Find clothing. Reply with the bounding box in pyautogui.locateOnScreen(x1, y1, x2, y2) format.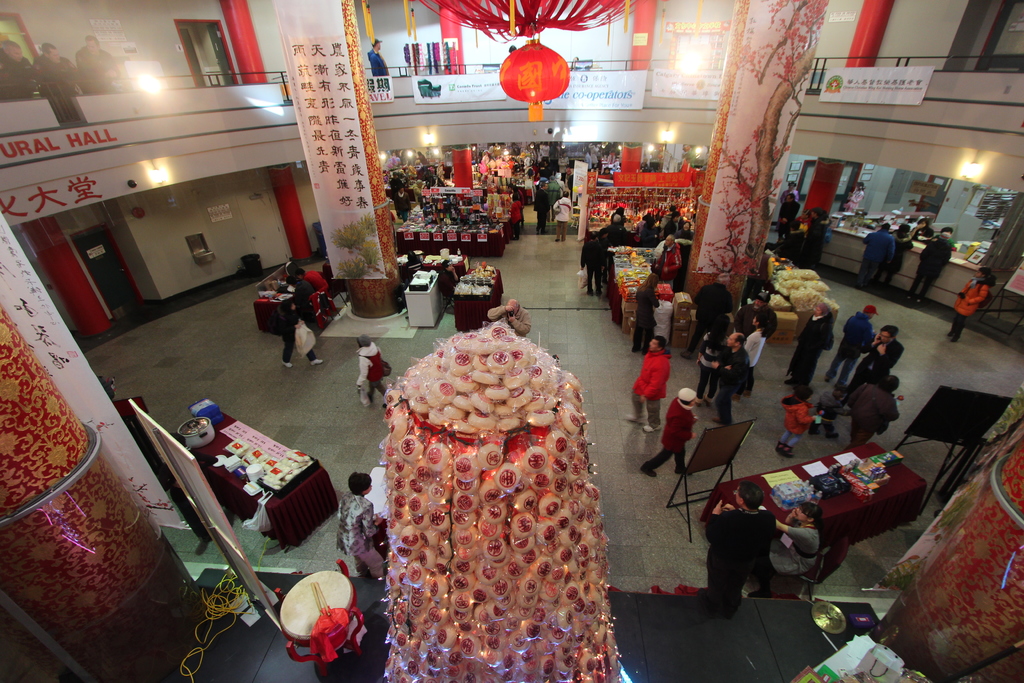
pyautogui.locateOnScreen(390, 179, 402, 190).
